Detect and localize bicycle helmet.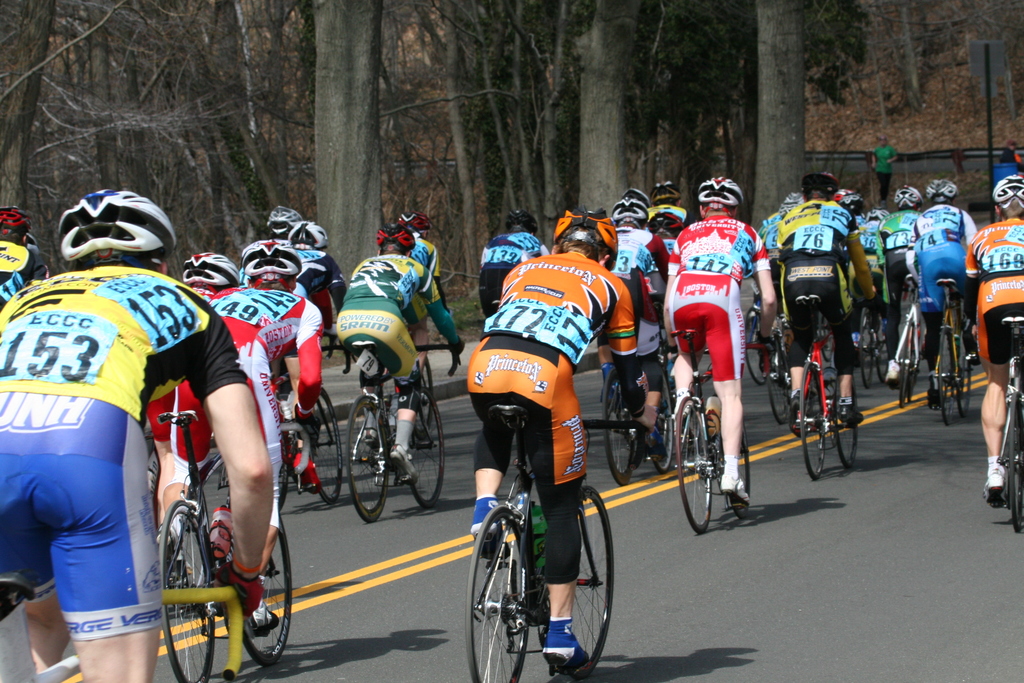
Localized at (787,190,804,215).
